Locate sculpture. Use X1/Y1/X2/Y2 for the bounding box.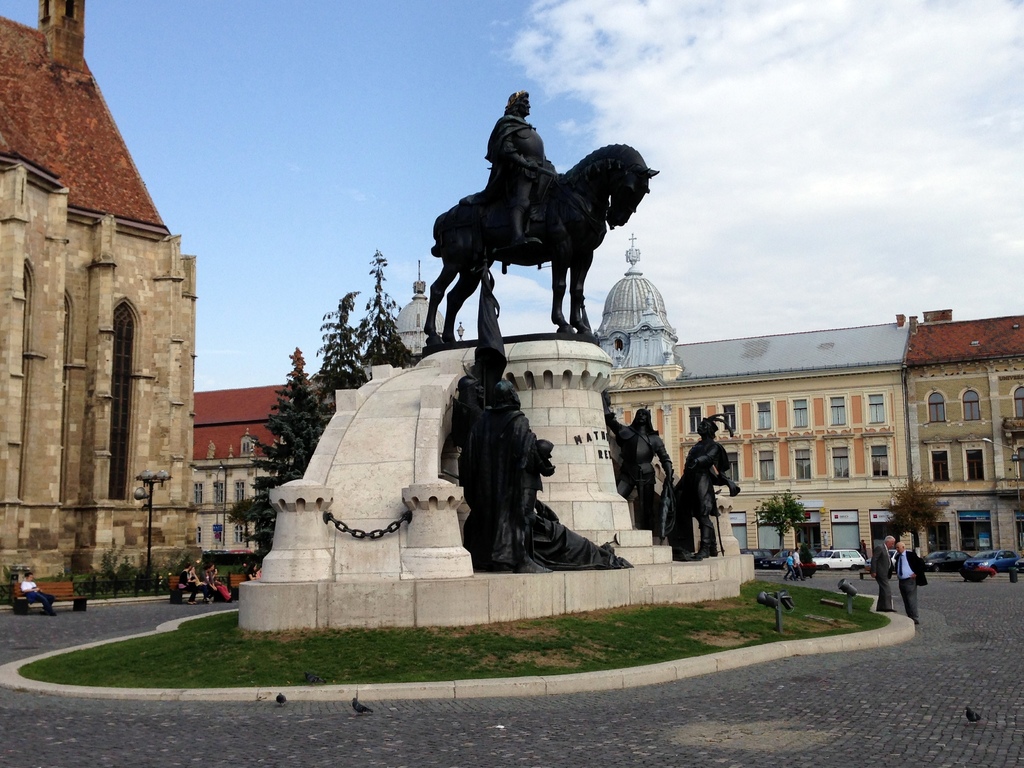
445/342/573/592.
